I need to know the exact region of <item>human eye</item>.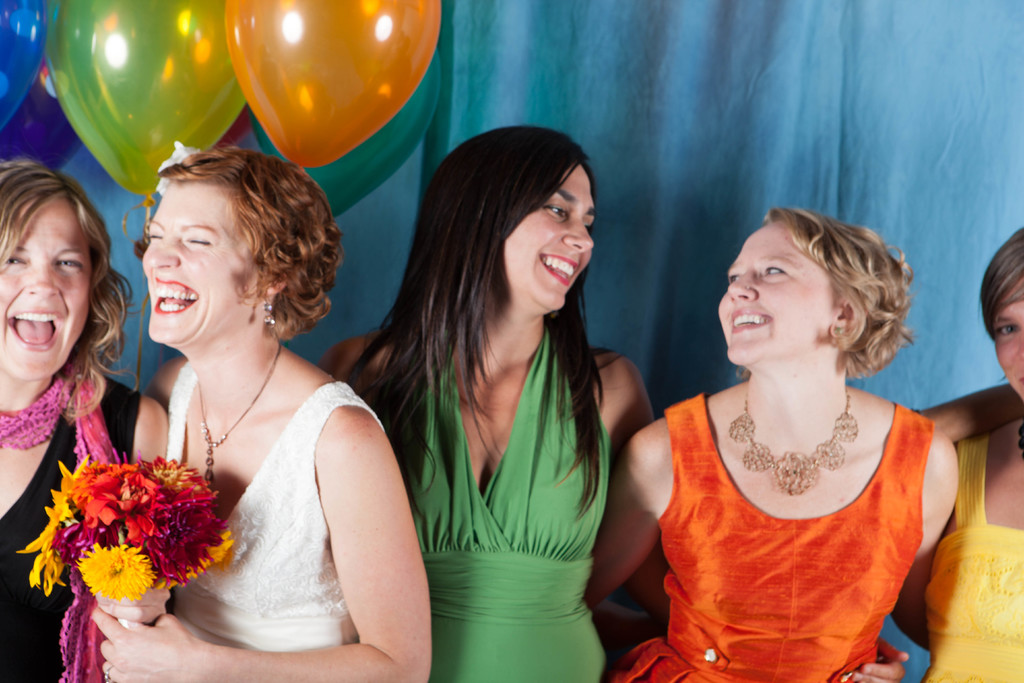
Region: 4/253/28/268.
